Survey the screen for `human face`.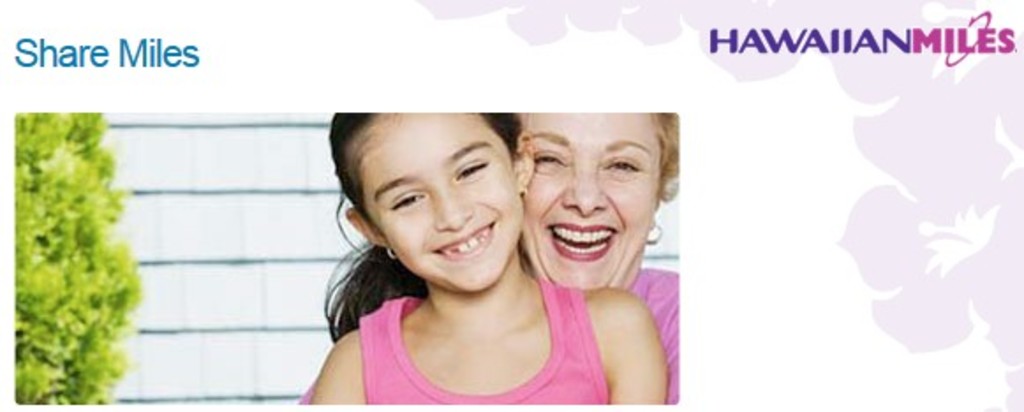
Survey found: pyautogui.locateOnScreen(520, 111, 661, 285).
